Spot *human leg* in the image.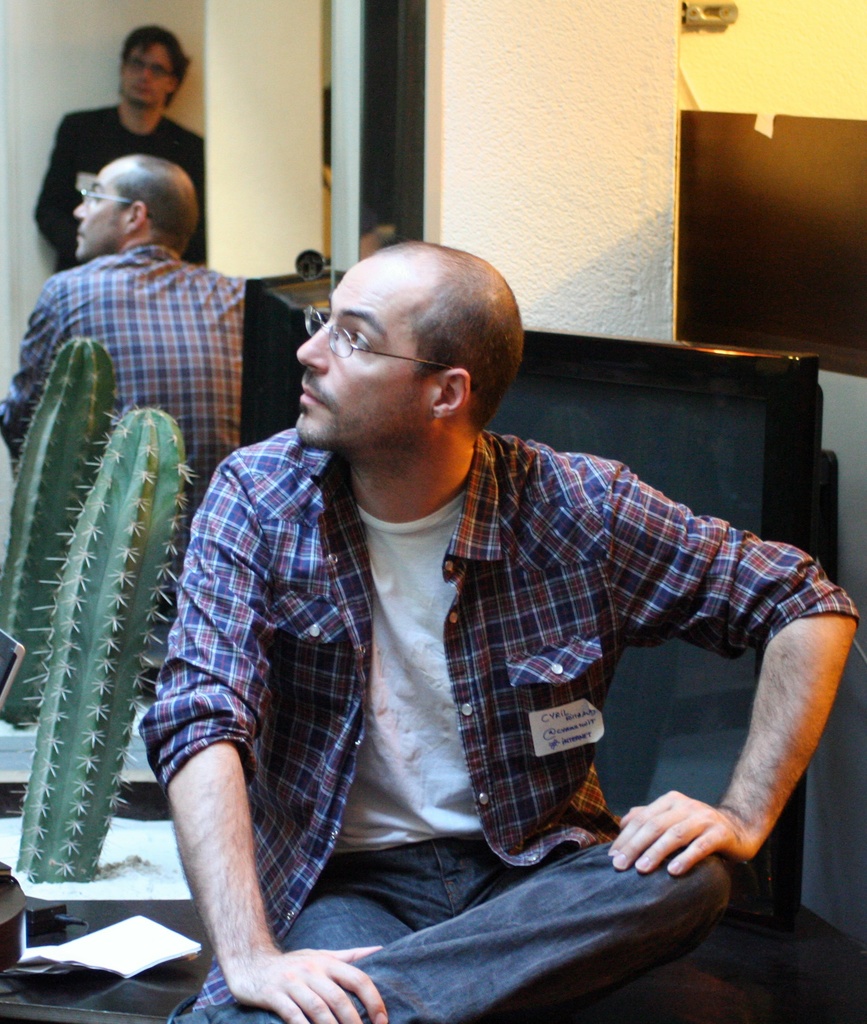
*human leg* found at [169, 836, 726, 1023].
